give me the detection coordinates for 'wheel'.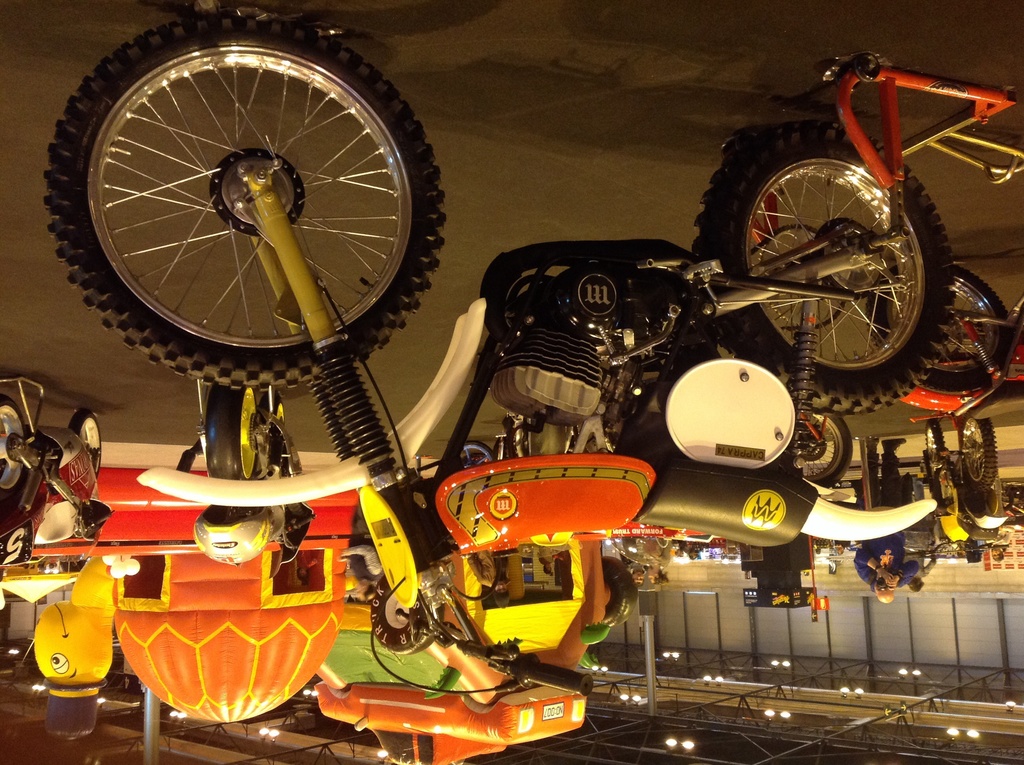
select_region(863, 258, 1008, 414).
